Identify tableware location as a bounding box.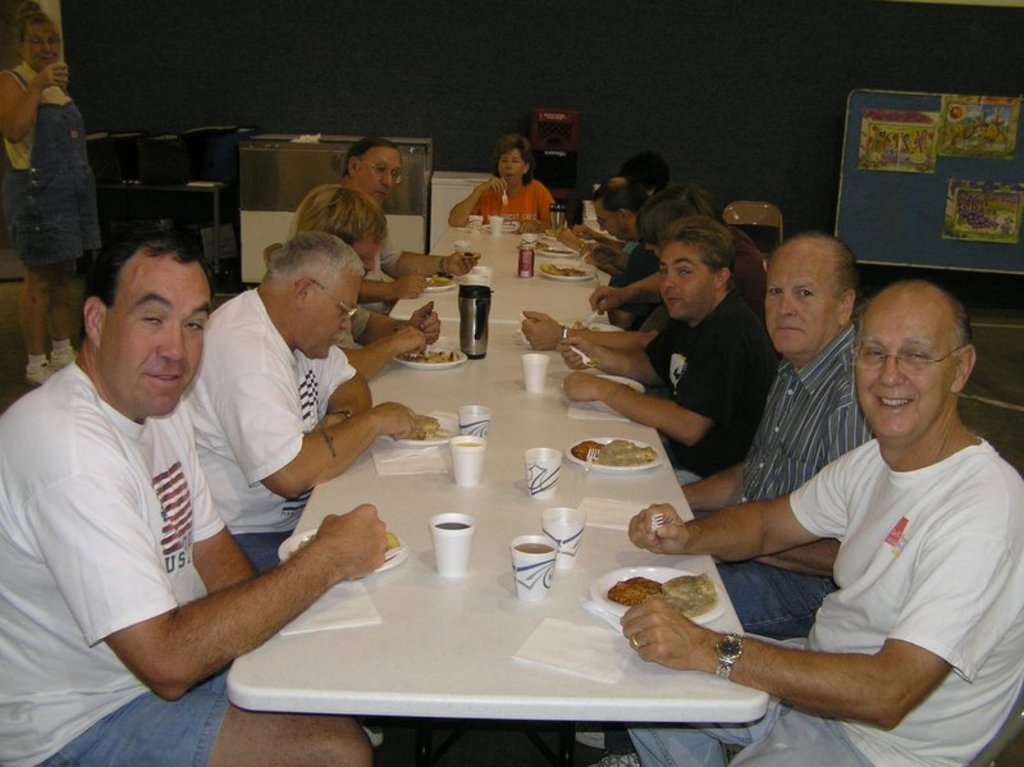
bbox=[421, 271, 456, 296].
